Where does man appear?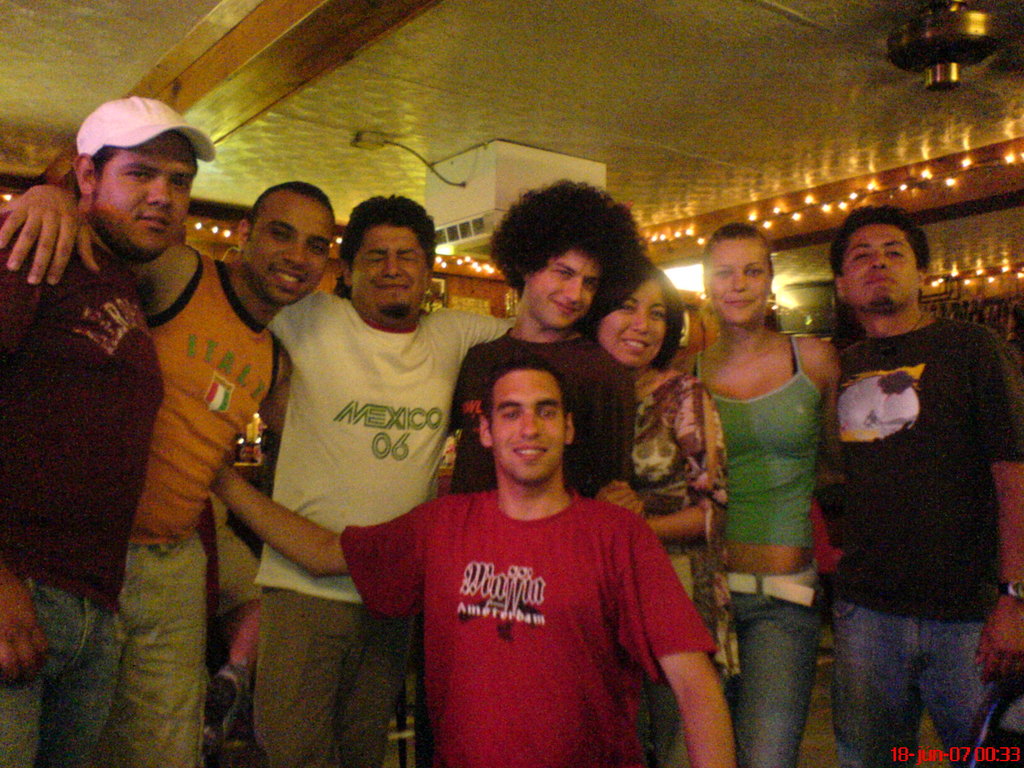
Appears at locate(0, 95, 212, 767).
